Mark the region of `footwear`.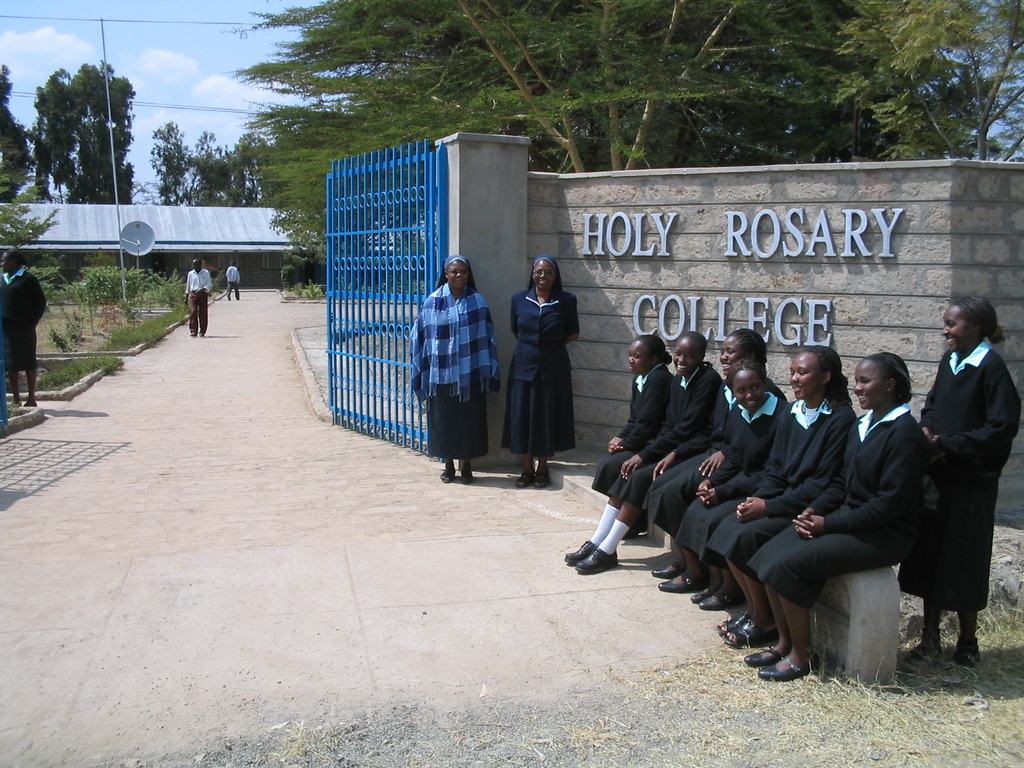
Region: bbox=(745, 646, 792, 663).
